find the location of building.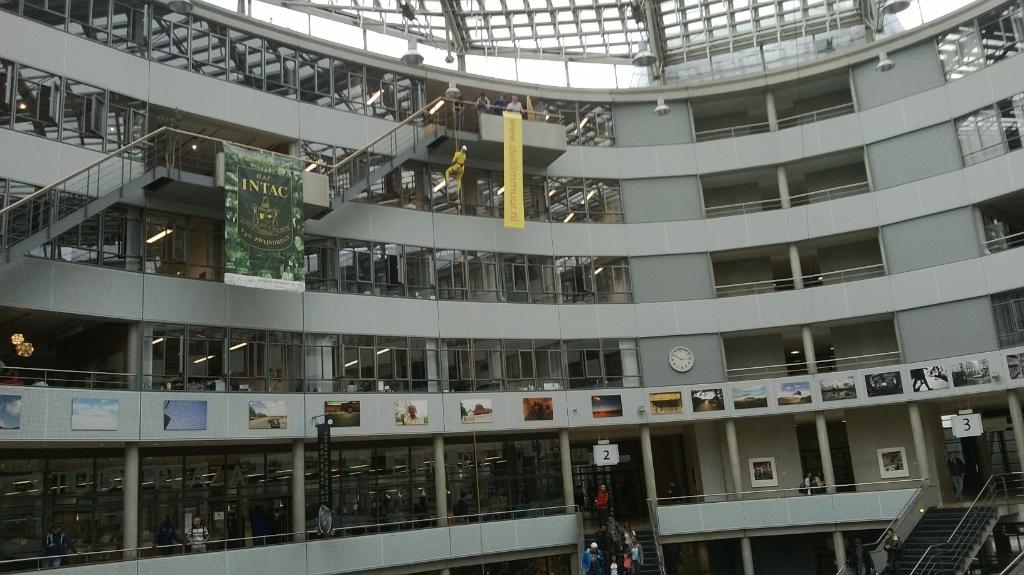
Location: bbox=[0, 0, 1023, 574].
